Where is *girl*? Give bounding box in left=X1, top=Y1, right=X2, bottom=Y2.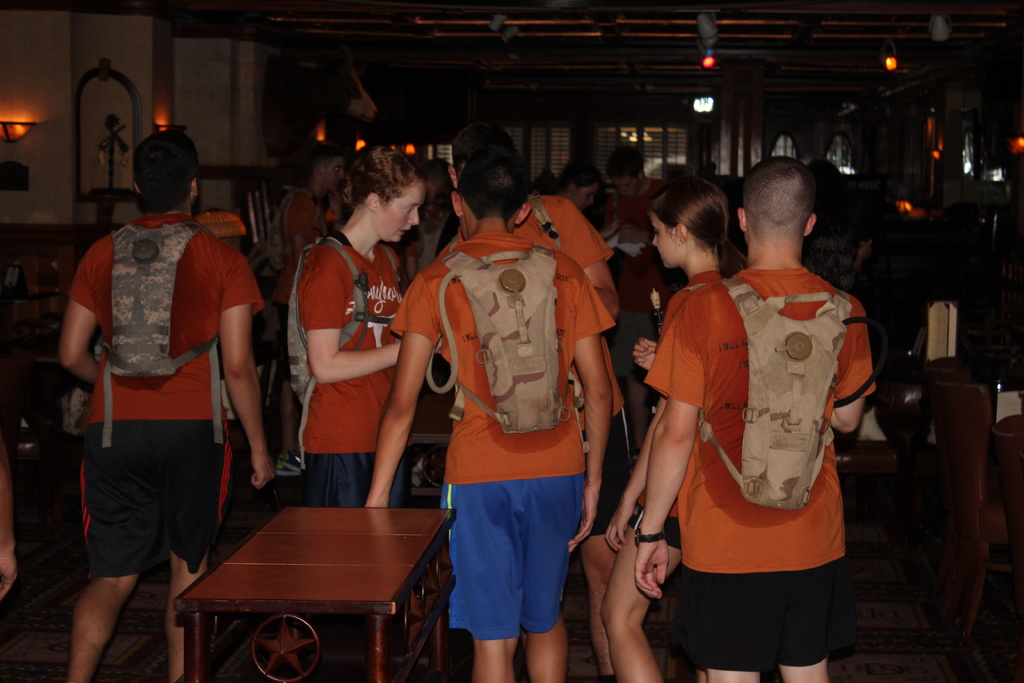
left=546, top=164, right=611, bottom=215.
